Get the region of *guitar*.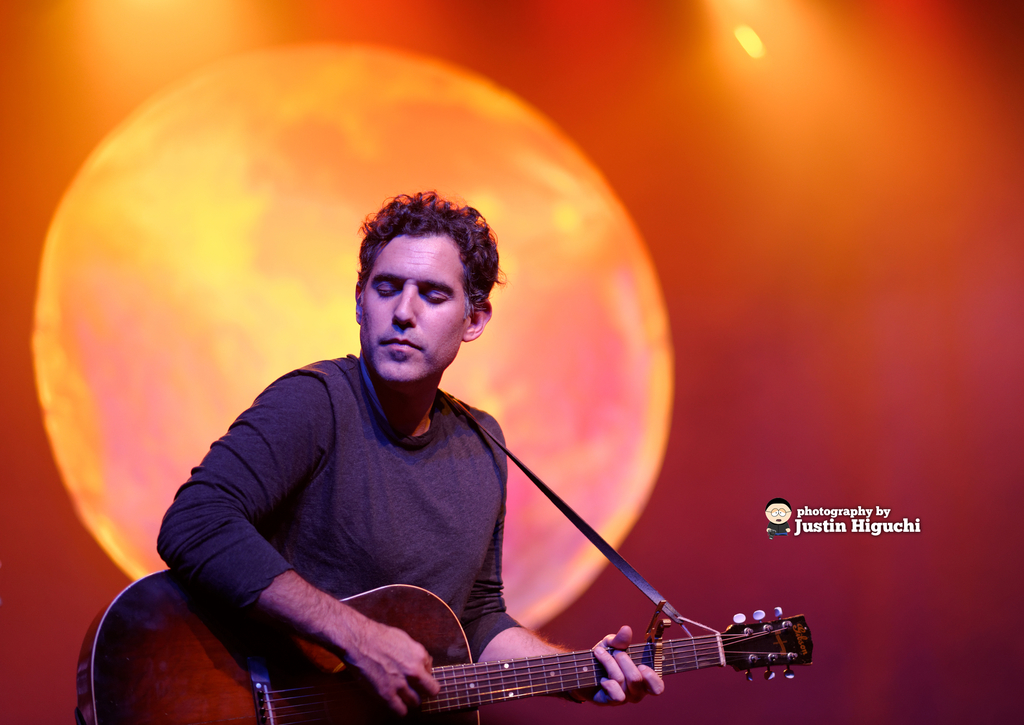
[73,560,815,724].
